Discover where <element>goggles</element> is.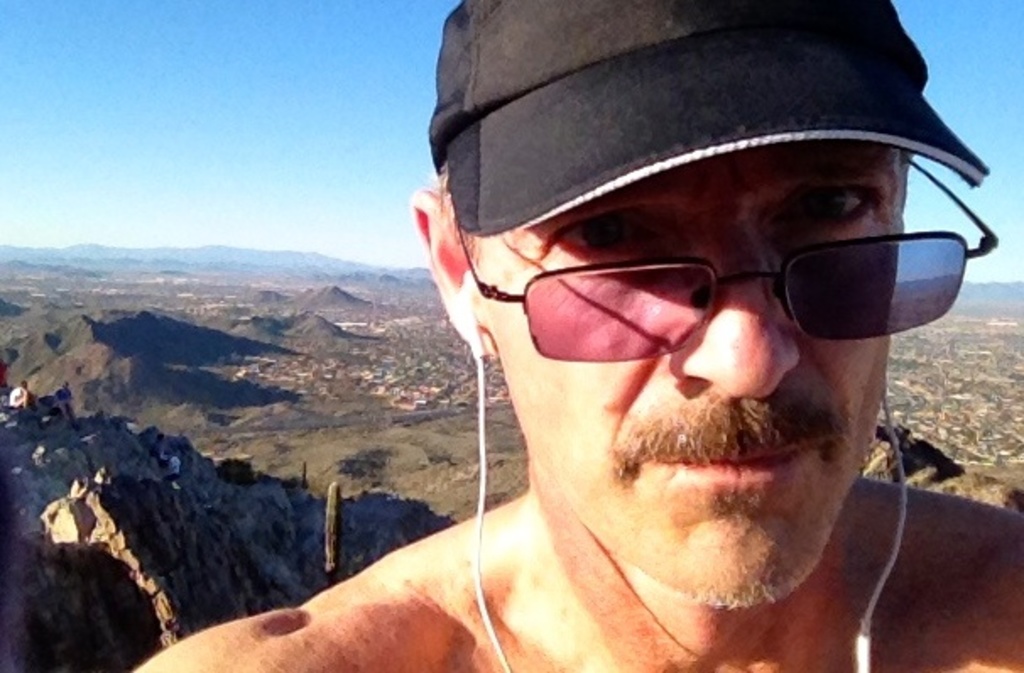
Discovered at bbox(471, 189, 983, 362).
